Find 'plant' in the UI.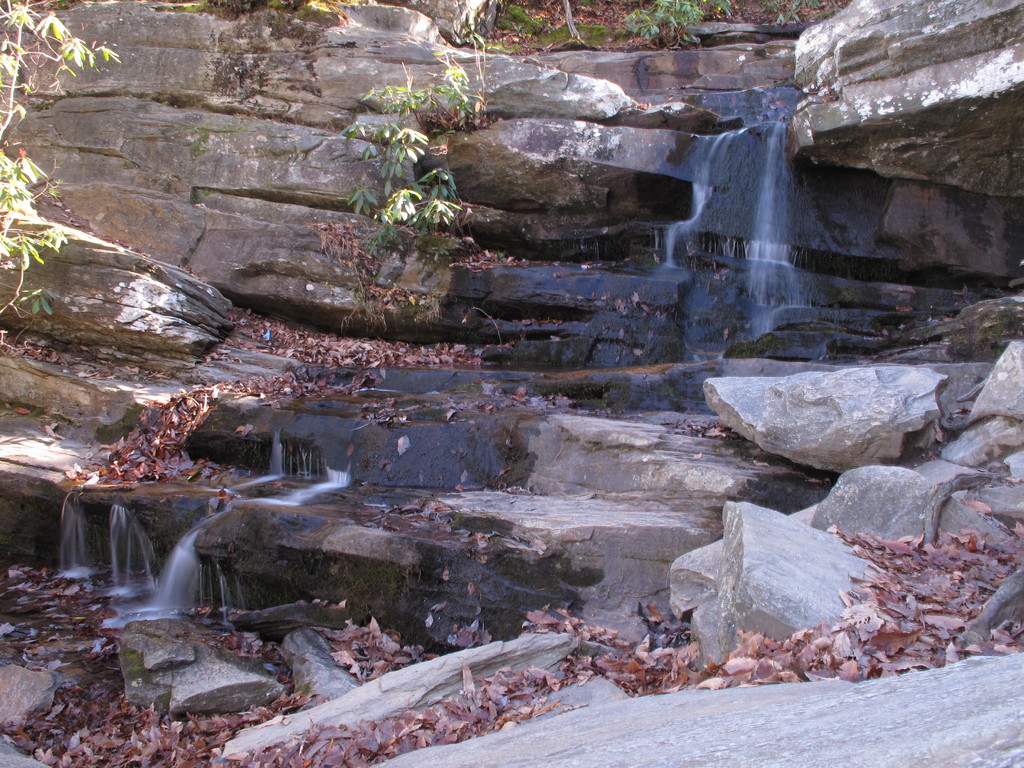
UI element at box=[342, 71, 487, 234].
